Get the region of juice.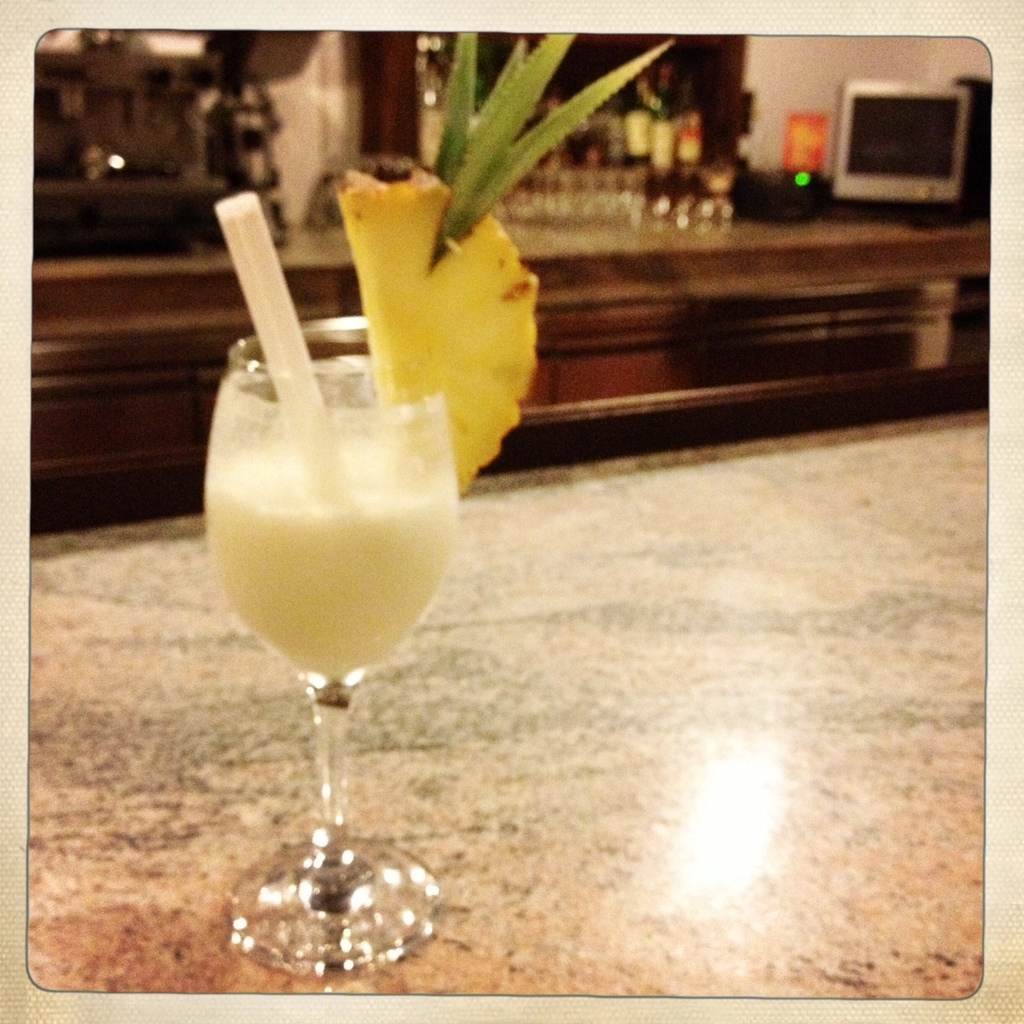
bbox(202, 448, 460, 676).
